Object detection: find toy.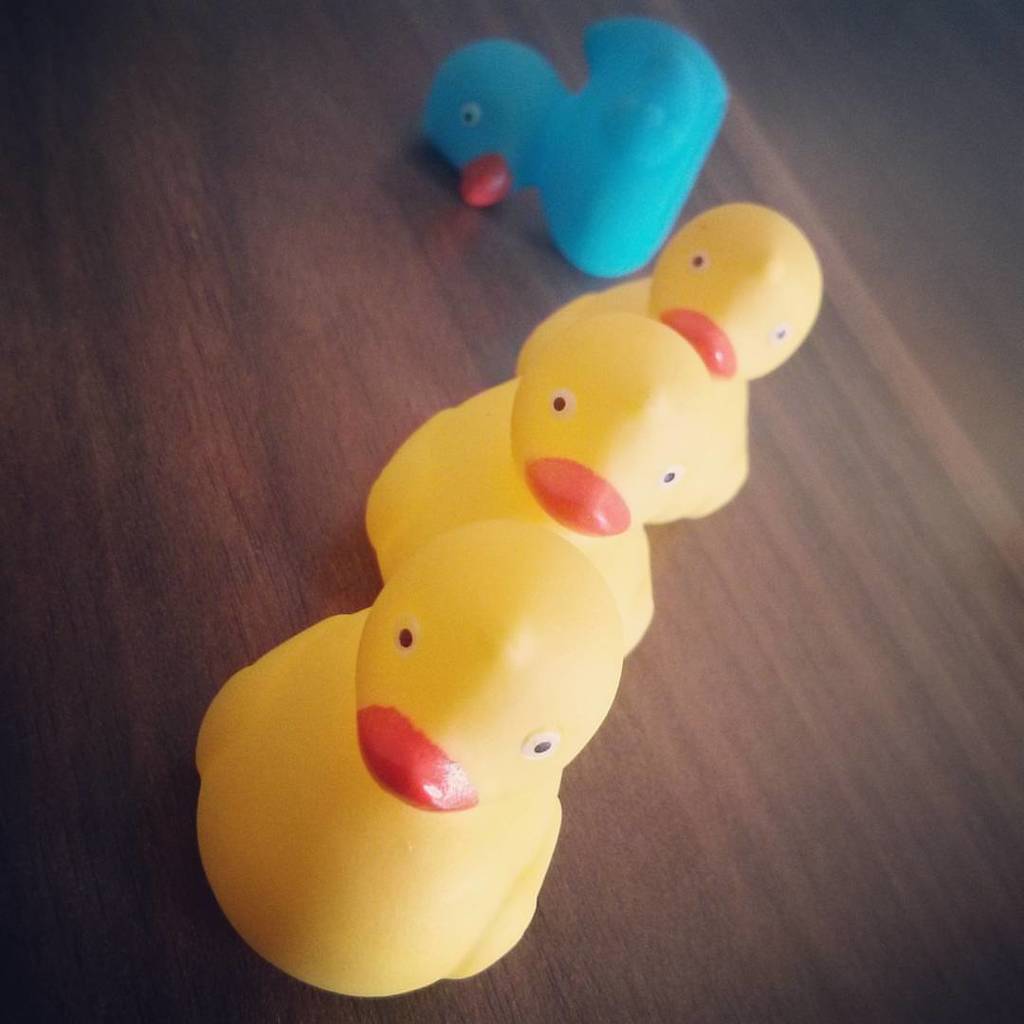
bbox(375, 309, 707, 668).
